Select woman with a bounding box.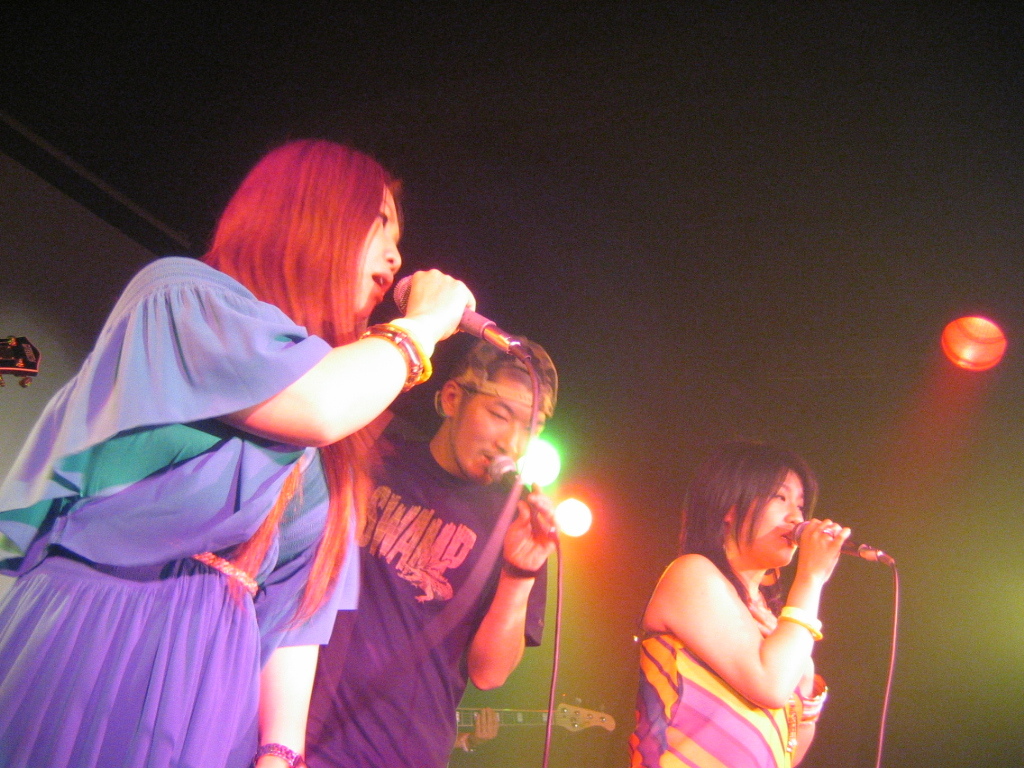
x1=0 y1=135 x2=476 y2=767.
